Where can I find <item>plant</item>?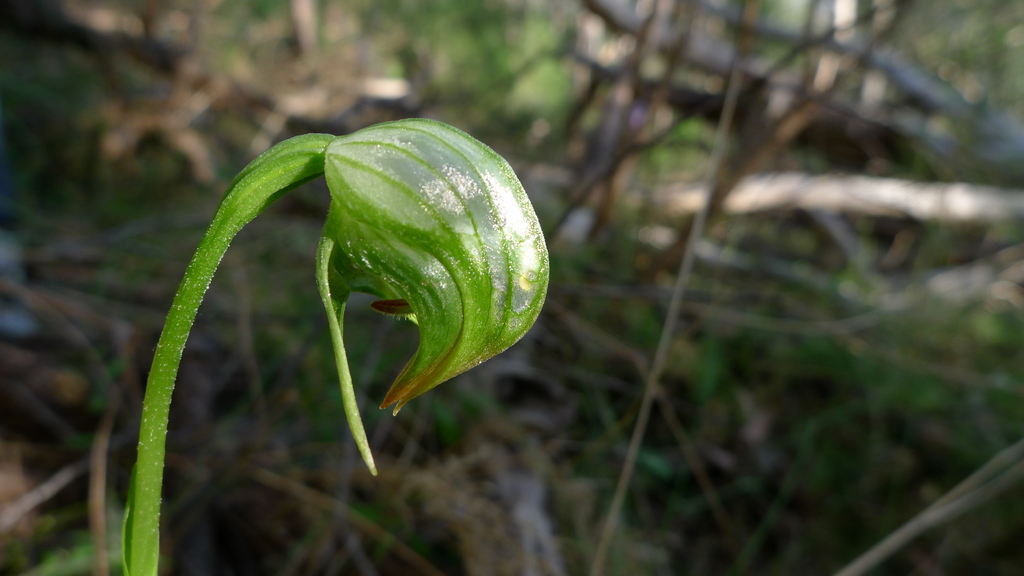
You can find it at 114,109,548,575.
